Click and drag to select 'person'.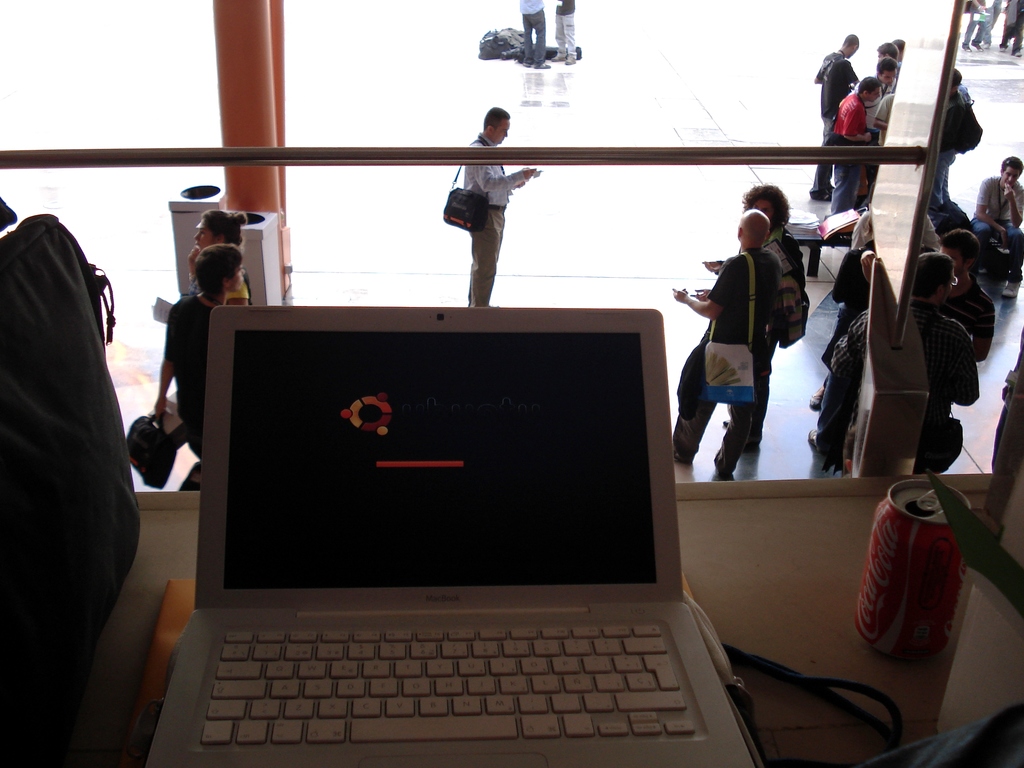
Selection: 188 207 260 306.
